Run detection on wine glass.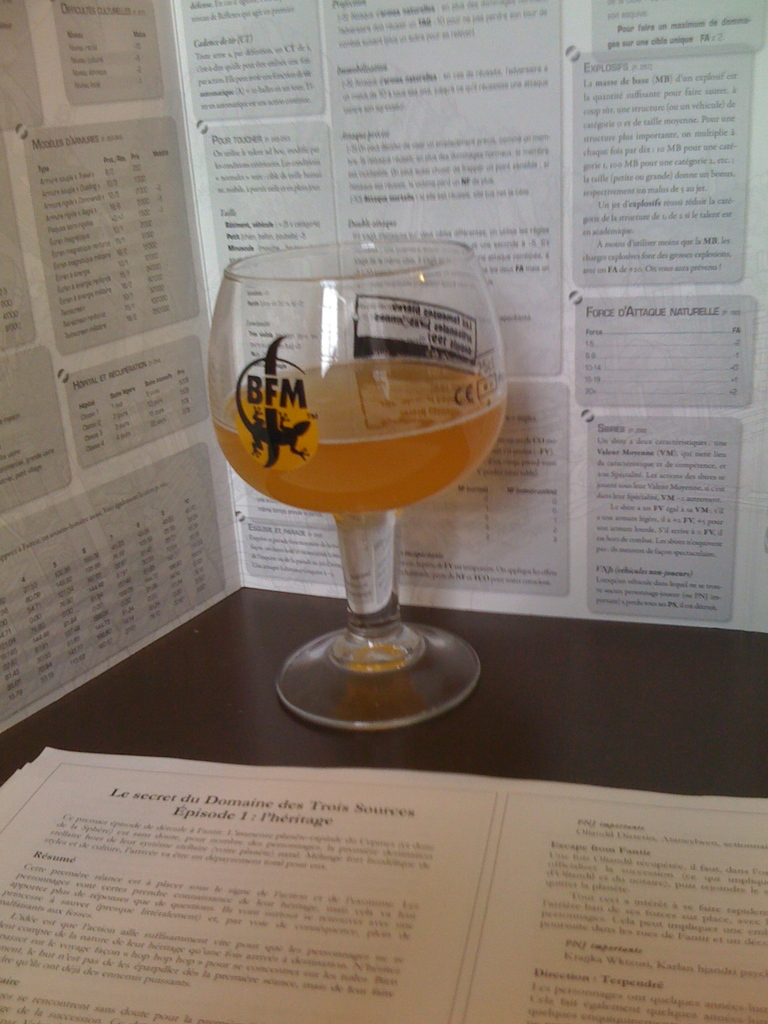
Result: 204,234,511,742.
